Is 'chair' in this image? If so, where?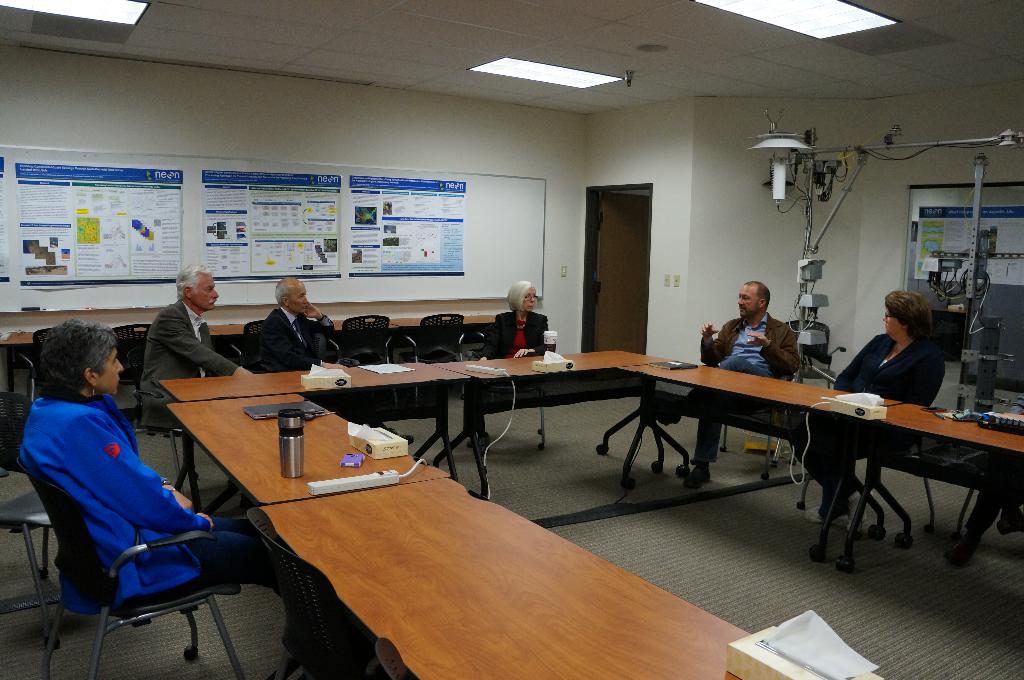
Yes, at 110:324:154:386.
